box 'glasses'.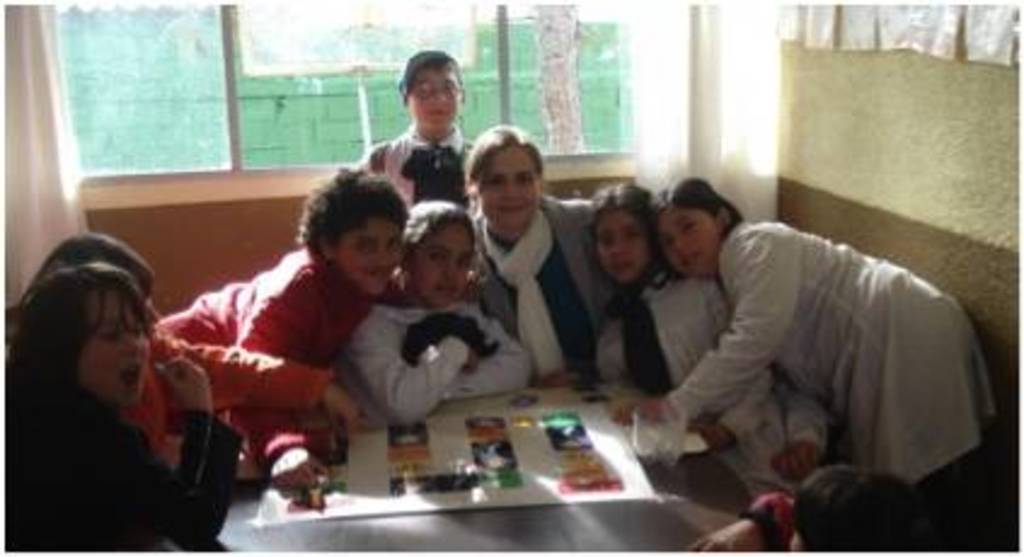
90 322 145 344.
